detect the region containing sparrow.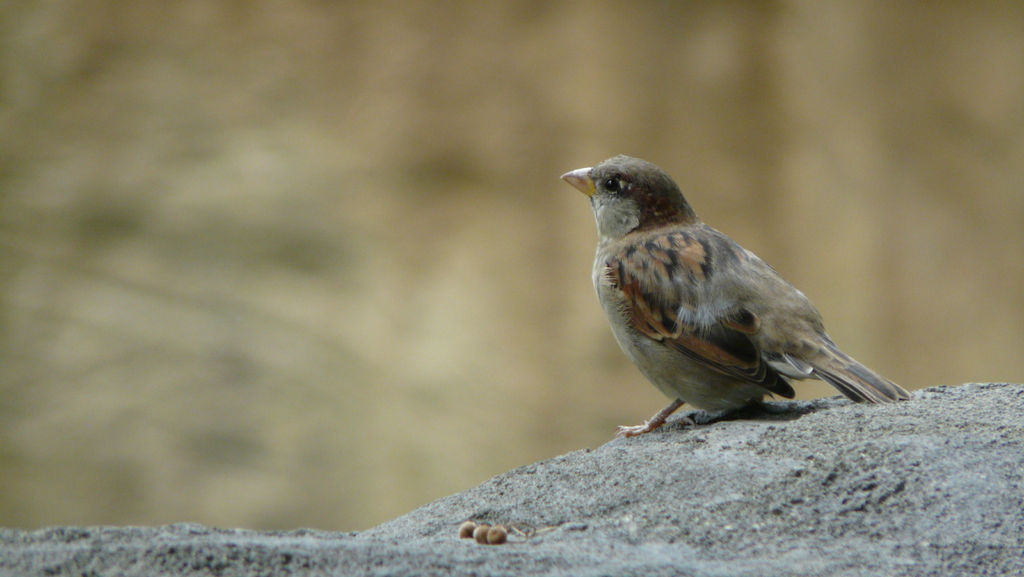
x1=554 y1=156 x2=916 y2=438.
